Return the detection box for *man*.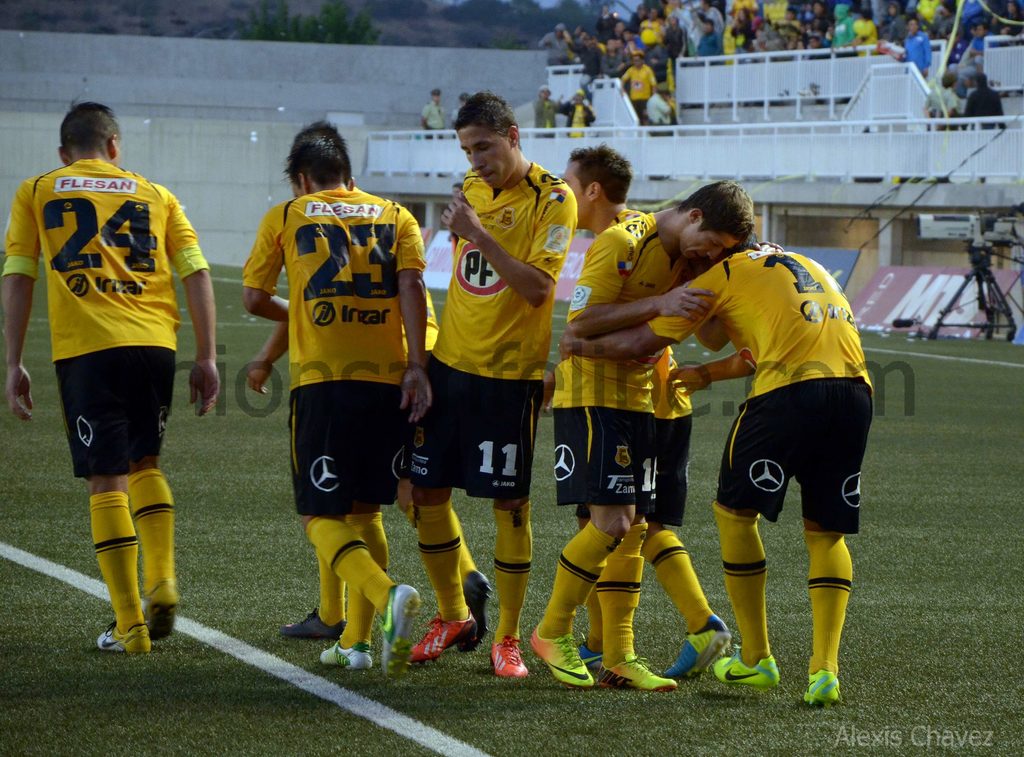
[643, 88, 673, 136].
